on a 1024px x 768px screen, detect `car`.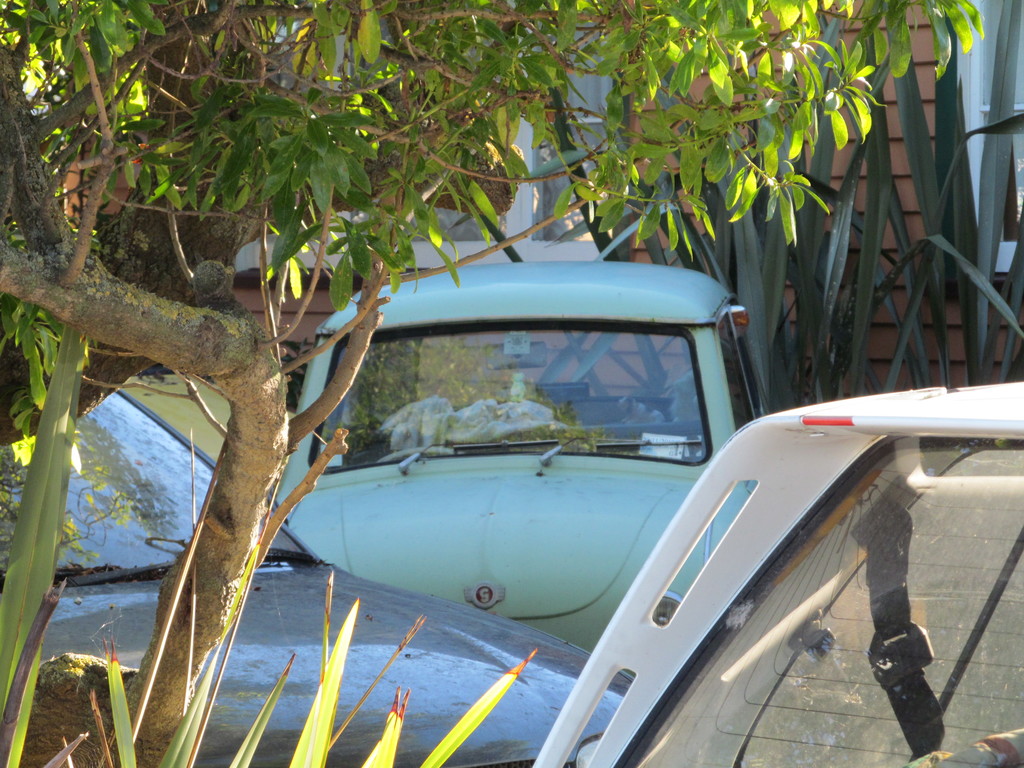
(600, 383, 1002, 762).
